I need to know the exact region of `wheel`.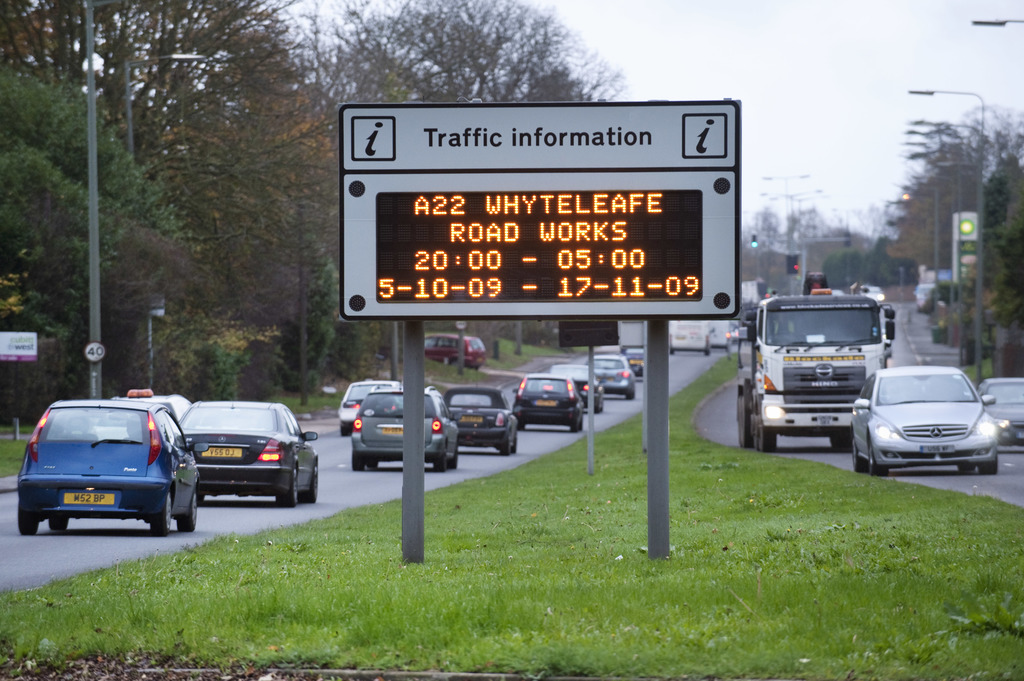
Region: <bbox>435, 453, 444, 470</bbox>.
